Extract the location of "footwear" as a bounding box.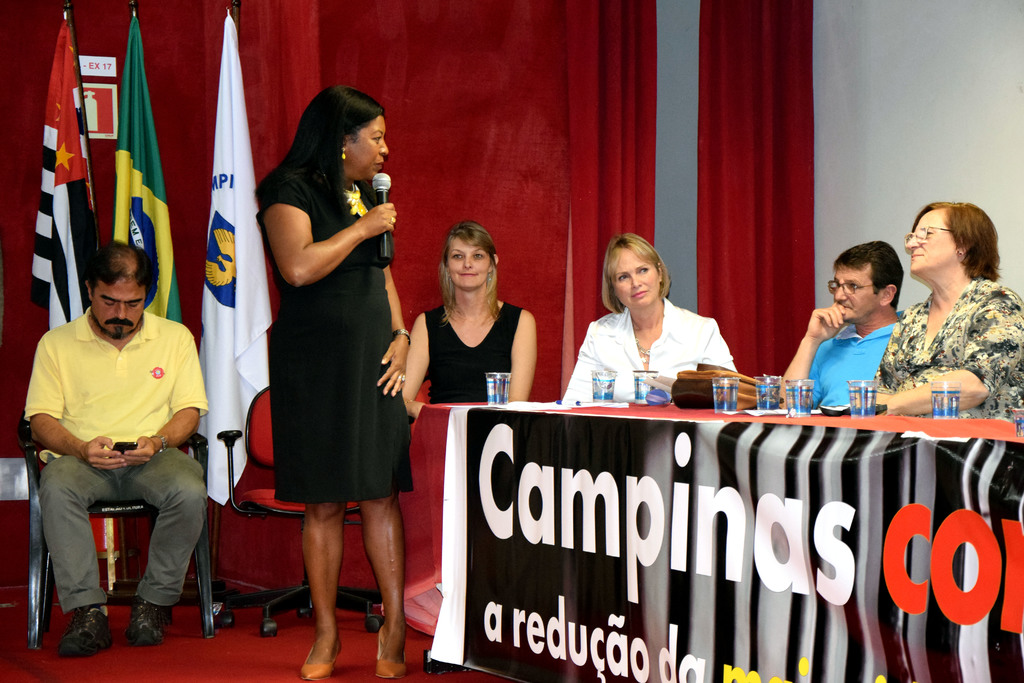
Rect(296, 628, 346, 678).
